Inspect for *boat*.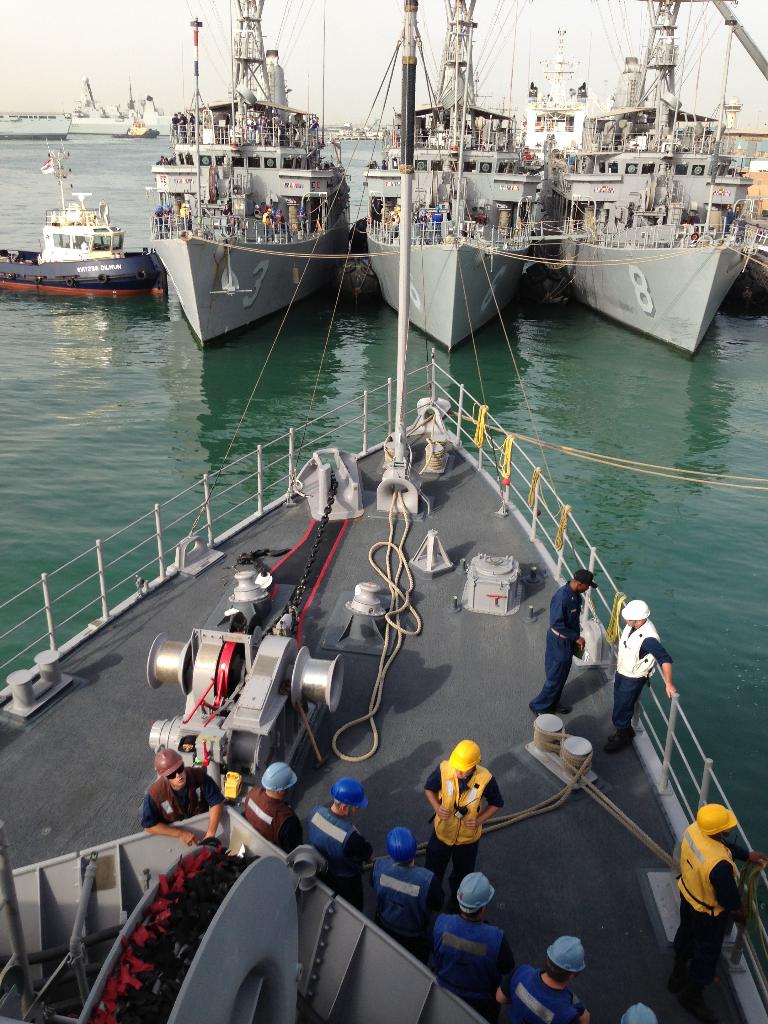
Inspection: 0/138/171/305.
